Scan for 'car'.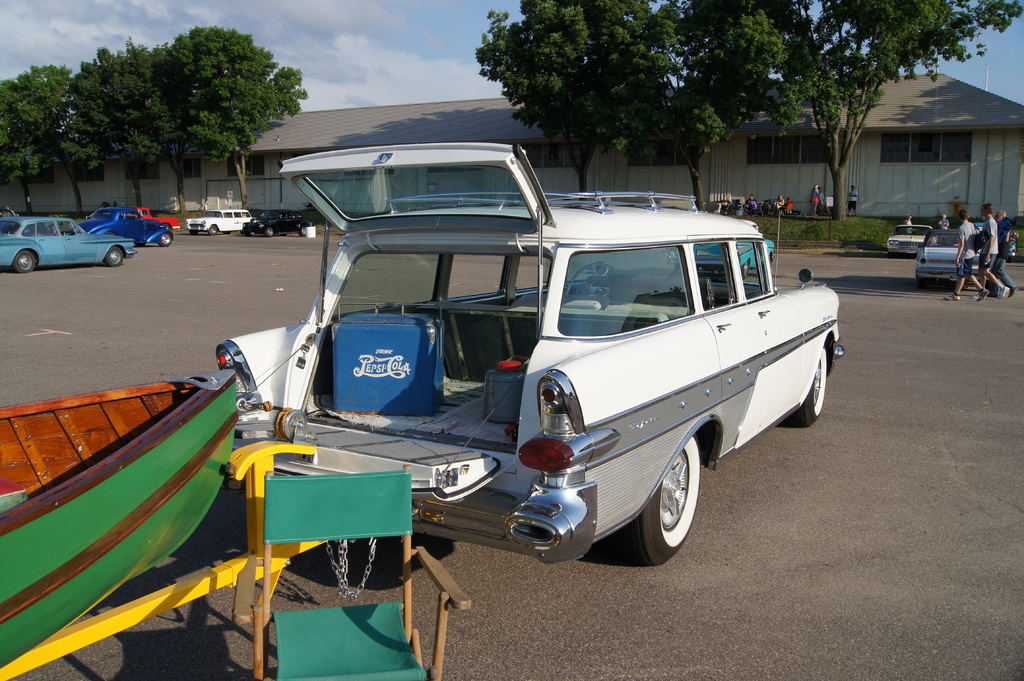
Scan result: [left=662, top=216, right=774, bottom=282].
